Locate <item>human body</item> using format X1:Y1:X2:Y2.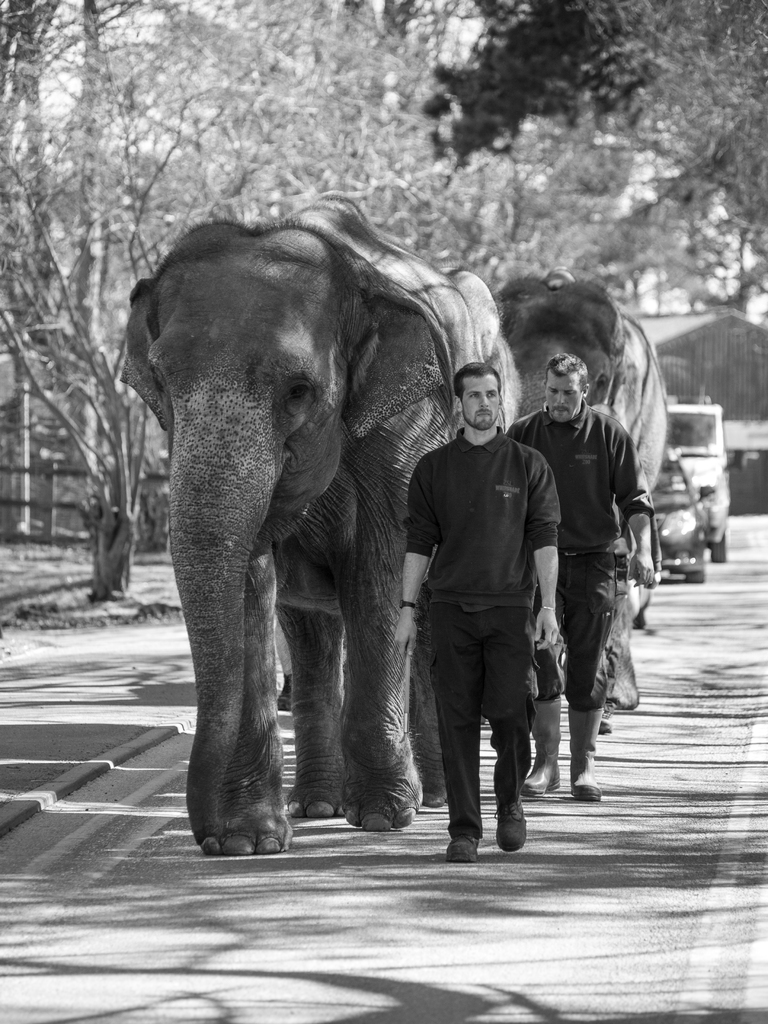
408:351:568:857.
